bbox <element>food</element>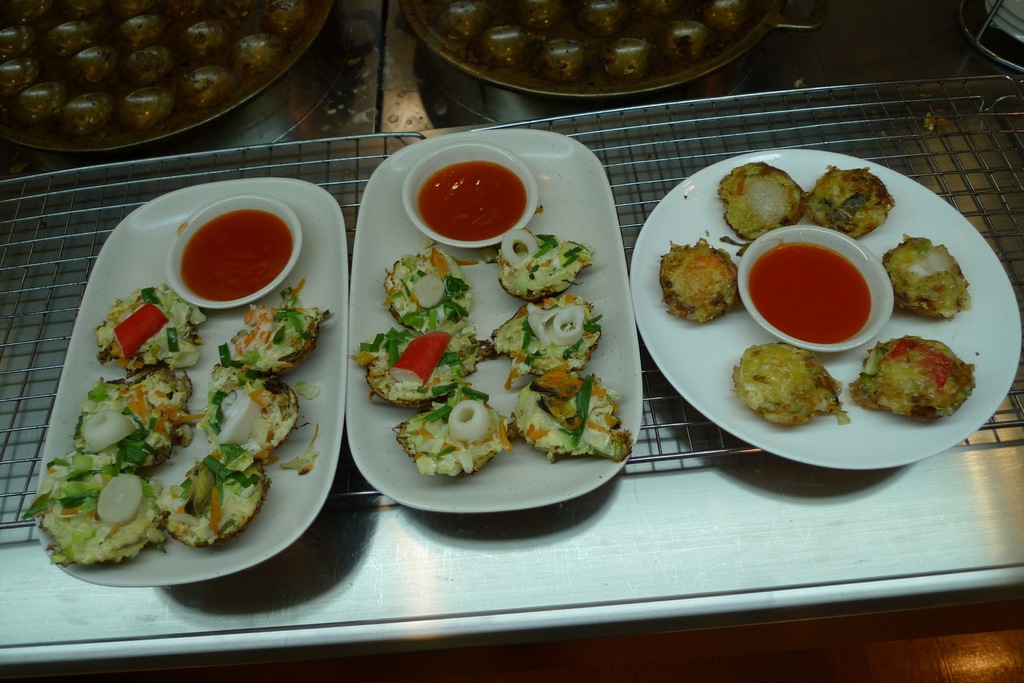
select_region(220, 278, 330, 375)
